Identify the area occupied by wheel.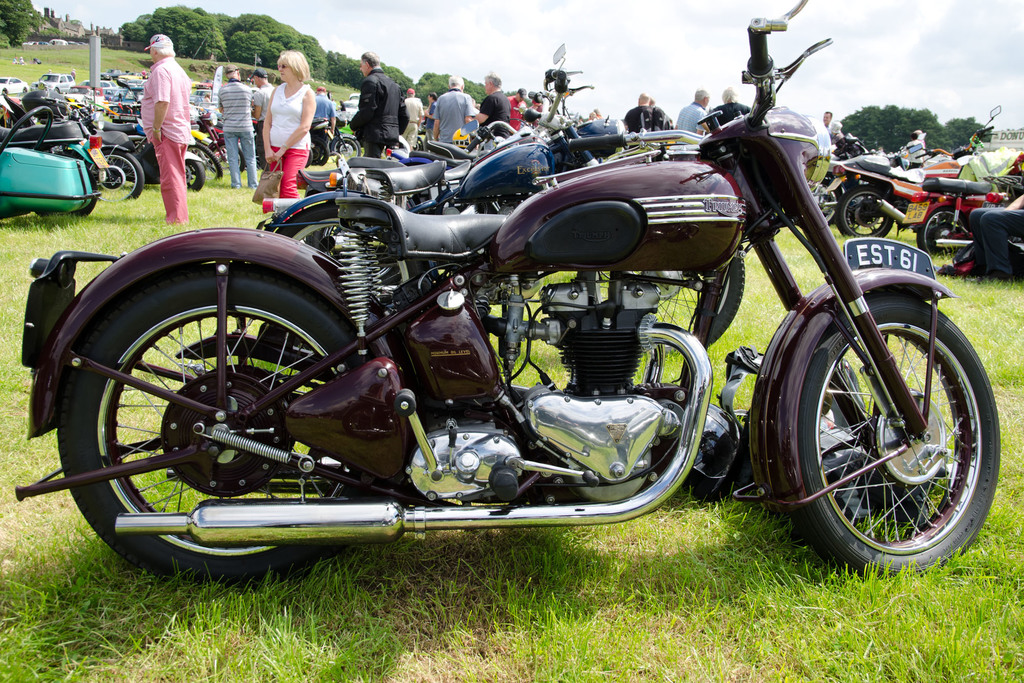
Area: {"left": 312, "top": 137, "right": 329, "bottom": 166}.
